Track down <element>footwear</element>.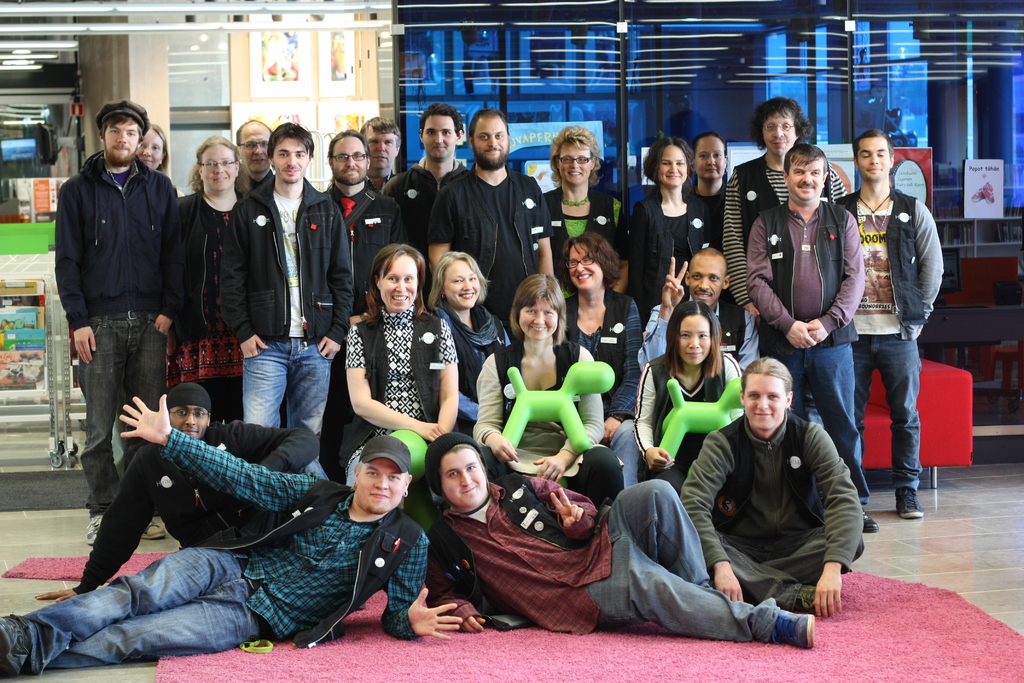
Tracked to bbox(894, 486, 925, 519).
